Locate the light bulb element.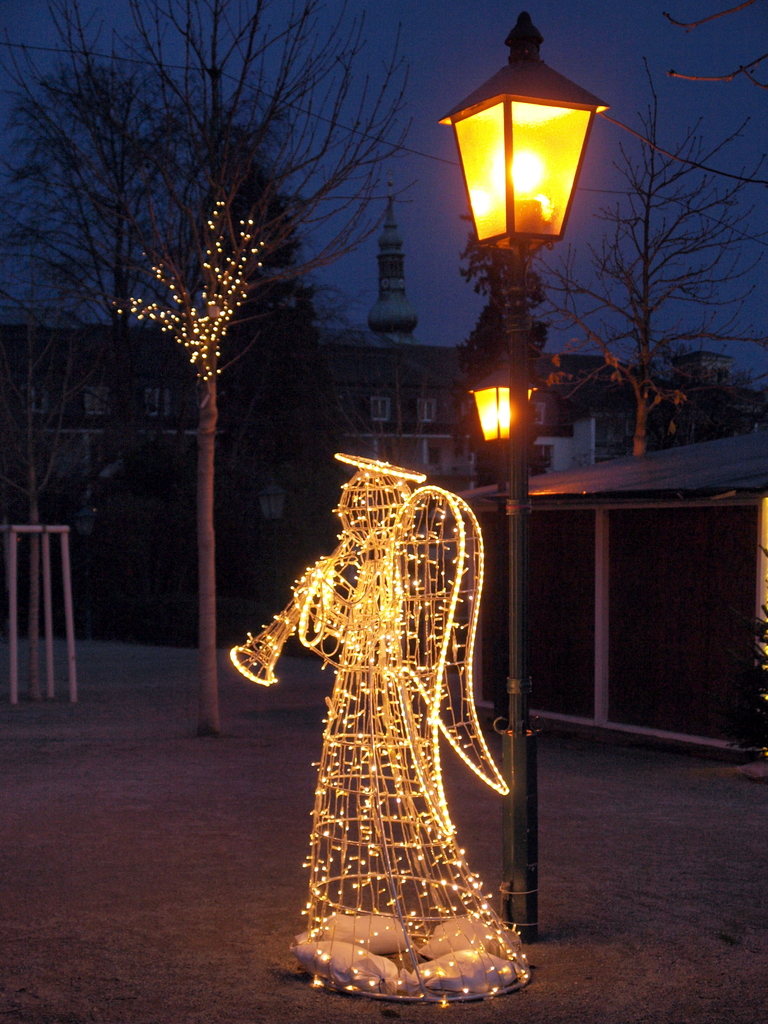
Element bbox: x1=506, y1=141, x2=543, y2=185.
